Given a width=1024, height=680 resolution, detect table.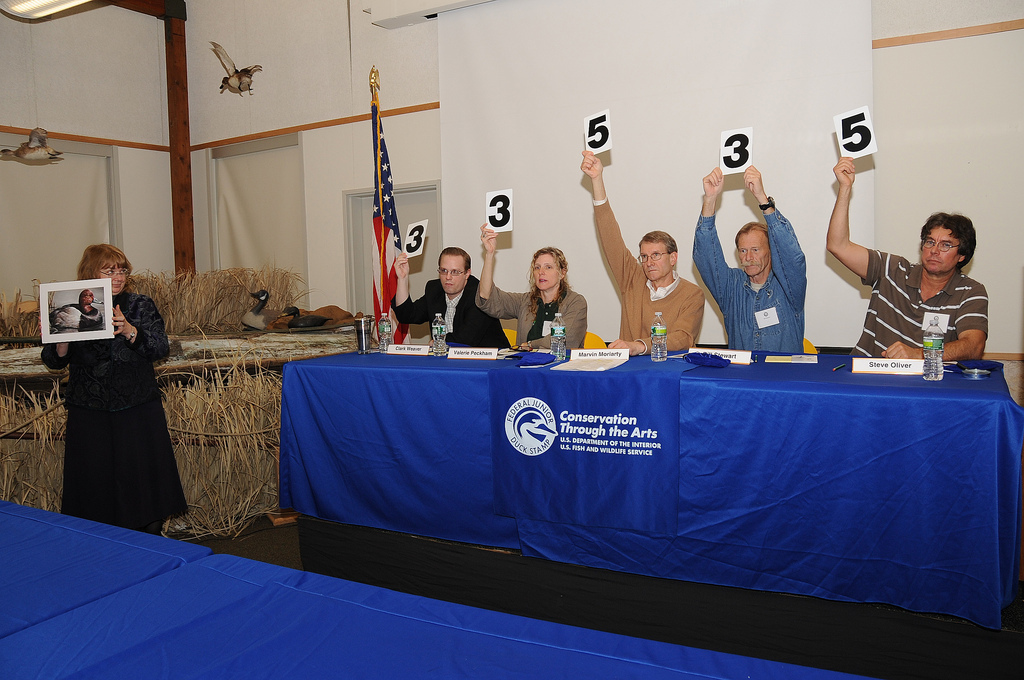
[280,336,1023,628].
